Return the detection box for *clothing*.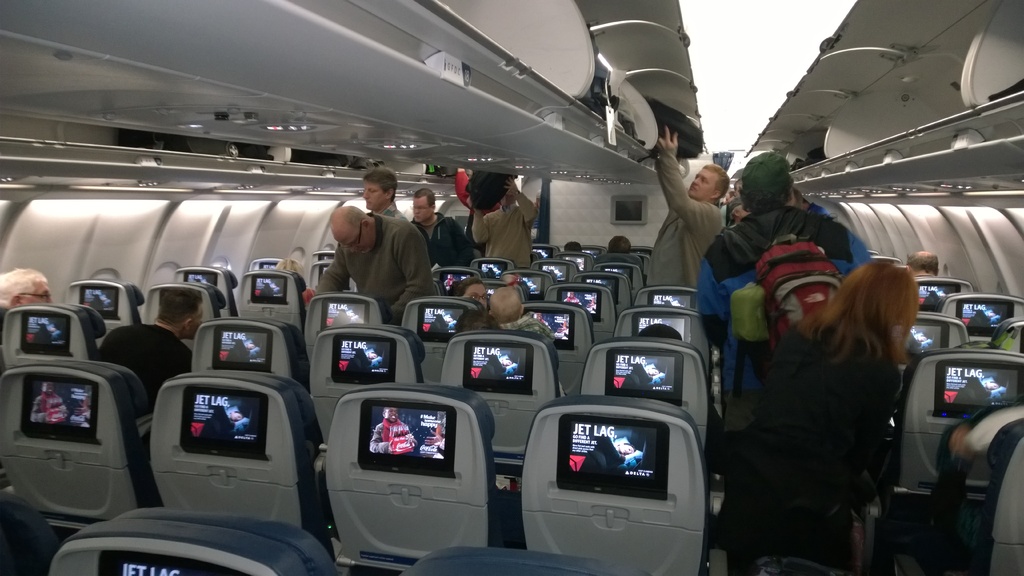
detection(709, 317, 906, 575).
